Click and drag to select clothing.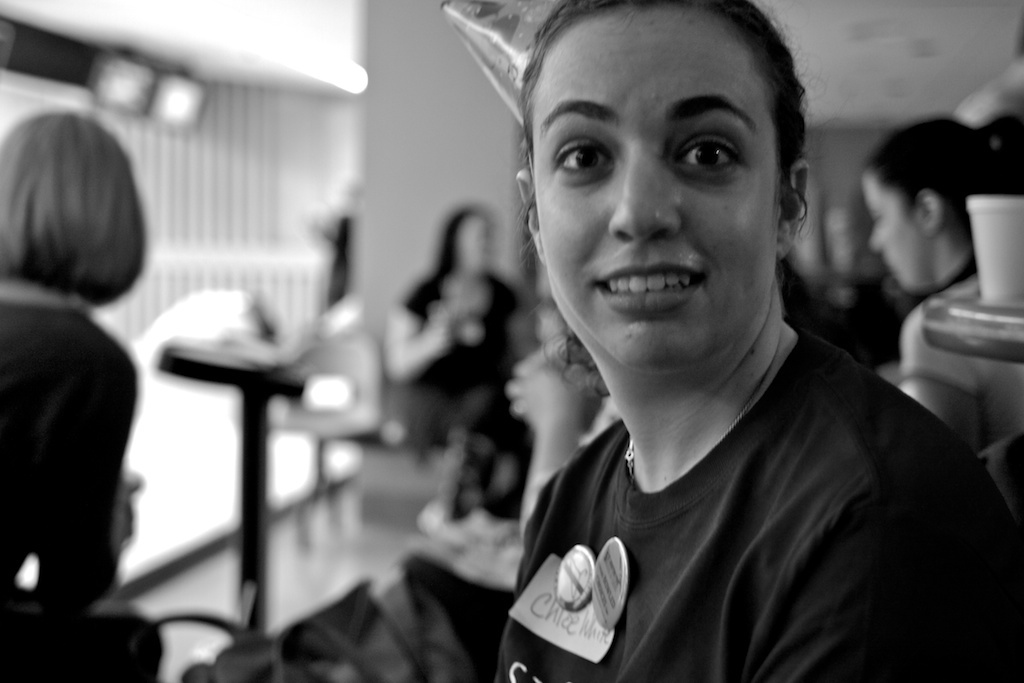
Selection: locate(388, 275, 531, 451).
